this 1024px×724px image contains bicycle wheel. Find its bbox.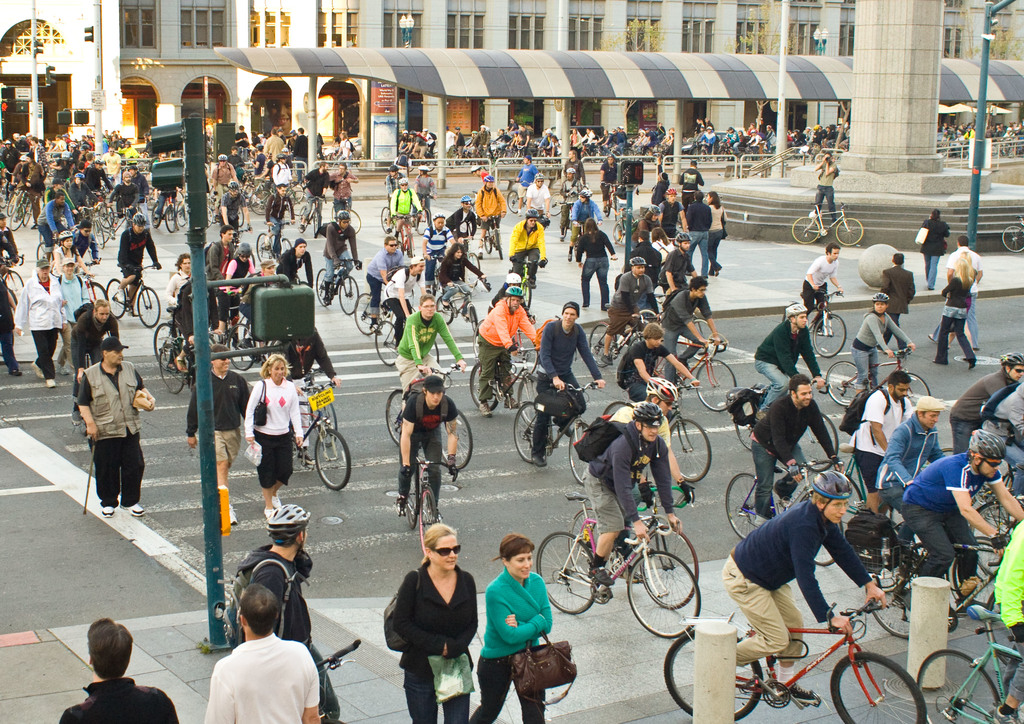
detection(320, 718, 346, 723).
